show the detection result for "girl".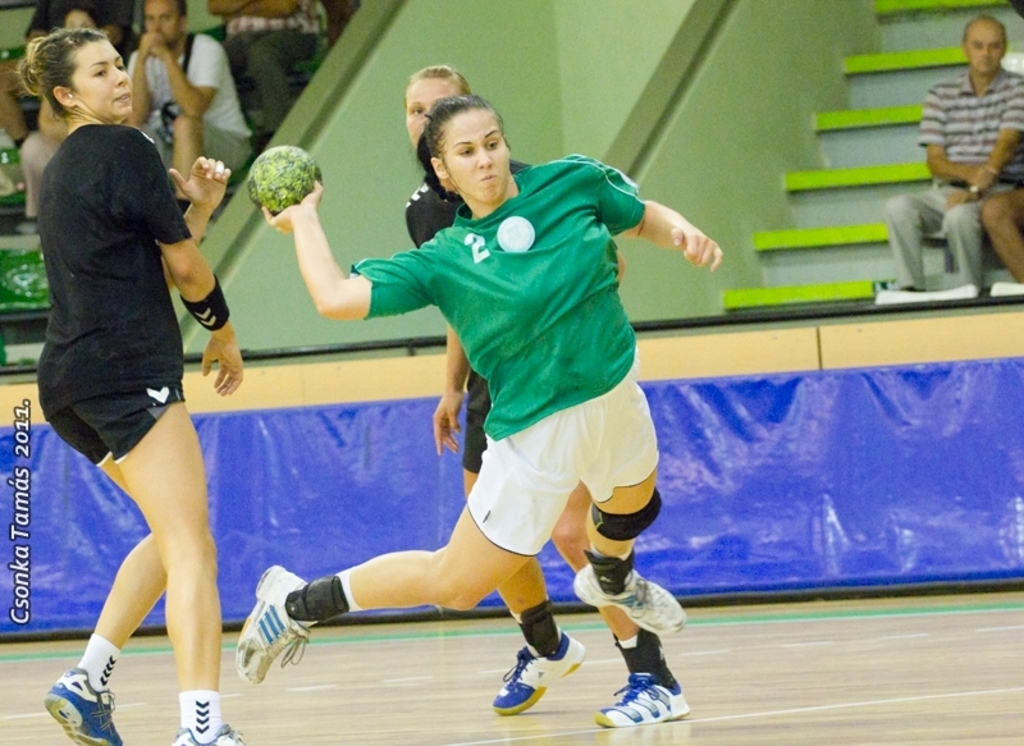
pyautogui.locateOnScreen(239, 86, 726, 685).
